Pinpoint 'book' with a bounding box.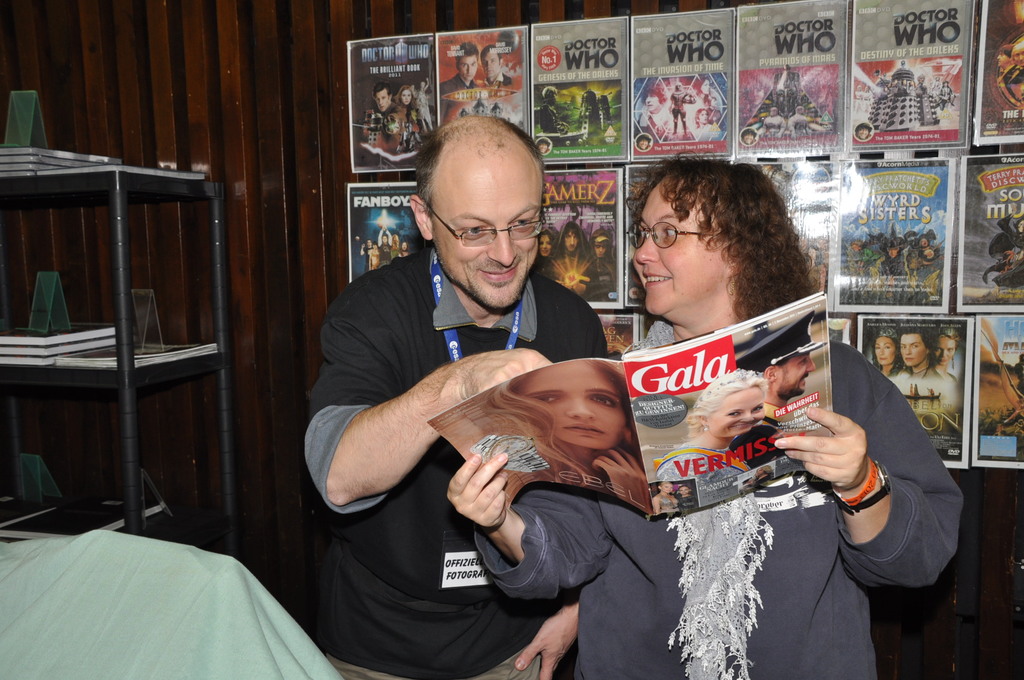
0 332 122 357.
